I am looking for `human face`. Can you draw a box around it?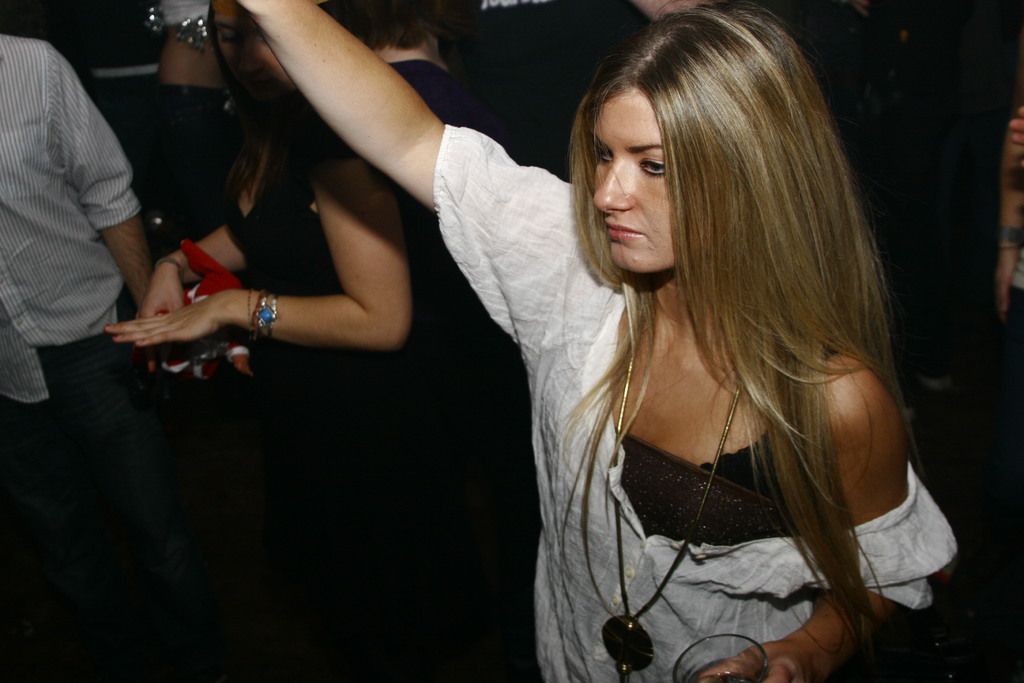
Sure, the bounding box is pyautogui.locateOnScreen(246, 35, 296, 86).
